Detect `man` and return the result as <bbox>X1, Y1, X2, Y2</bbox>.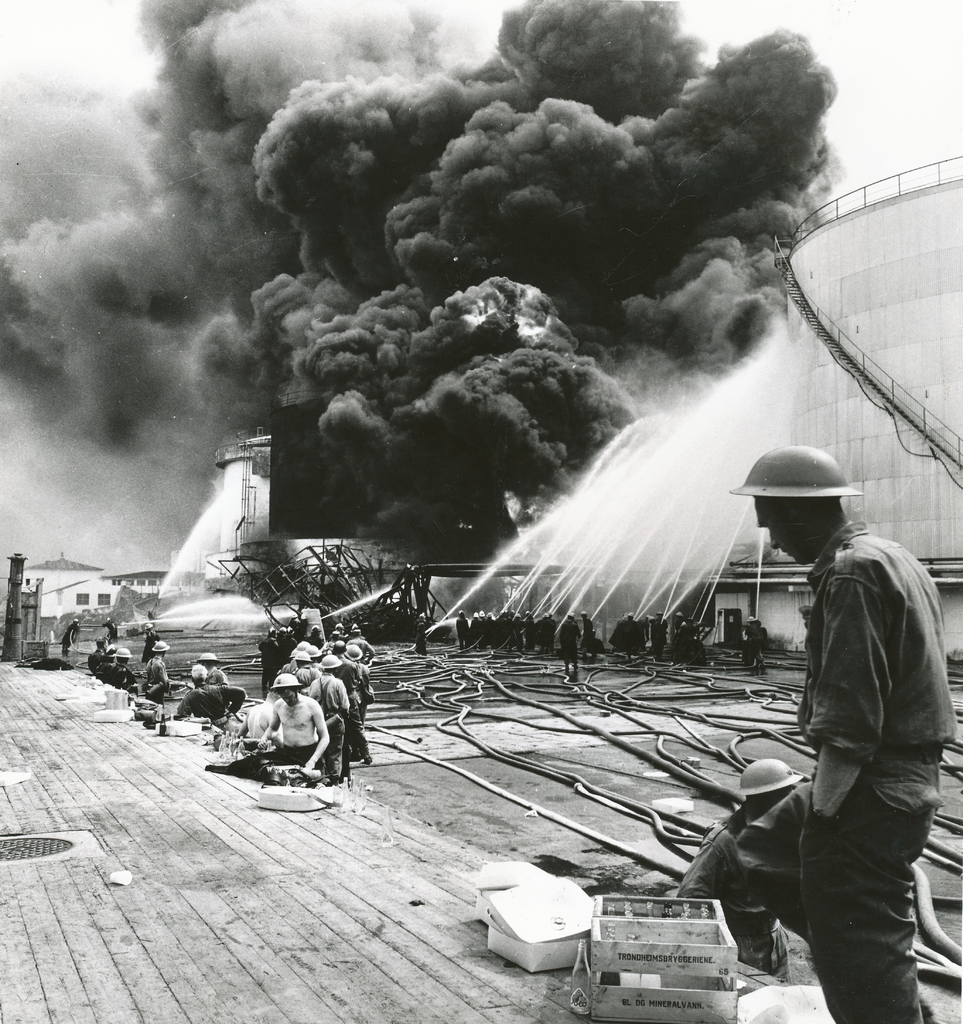
<bbox>730, 445, 959, 1023</bbox>.
